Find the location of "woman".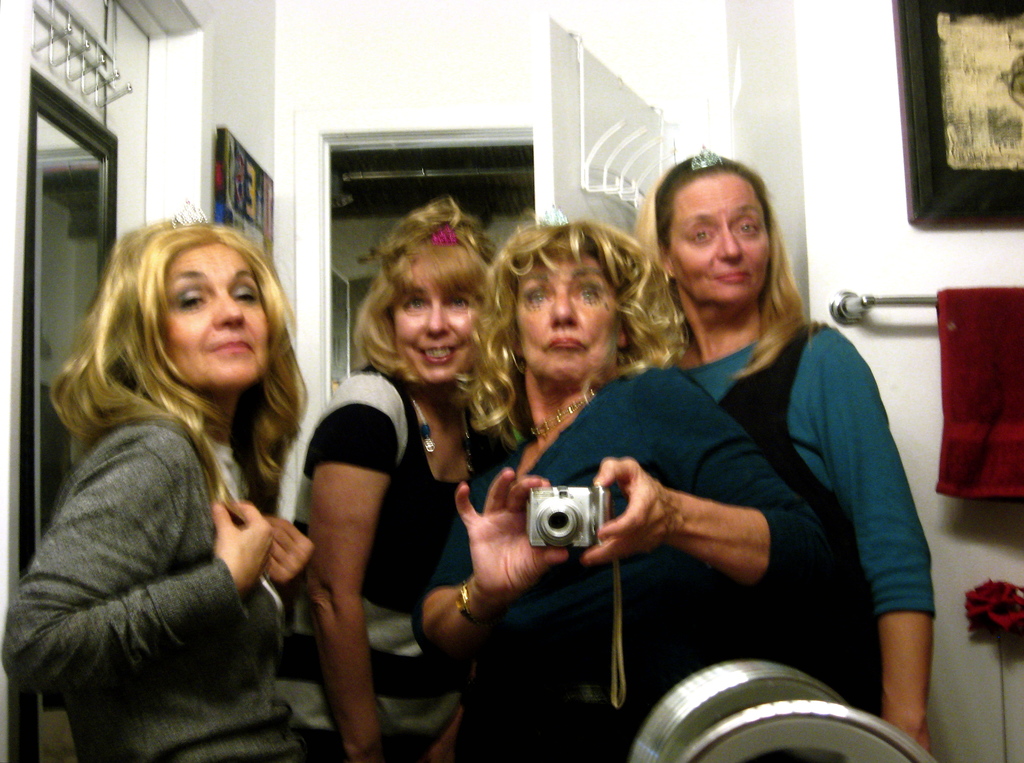
Location: (4,204,324,761).
